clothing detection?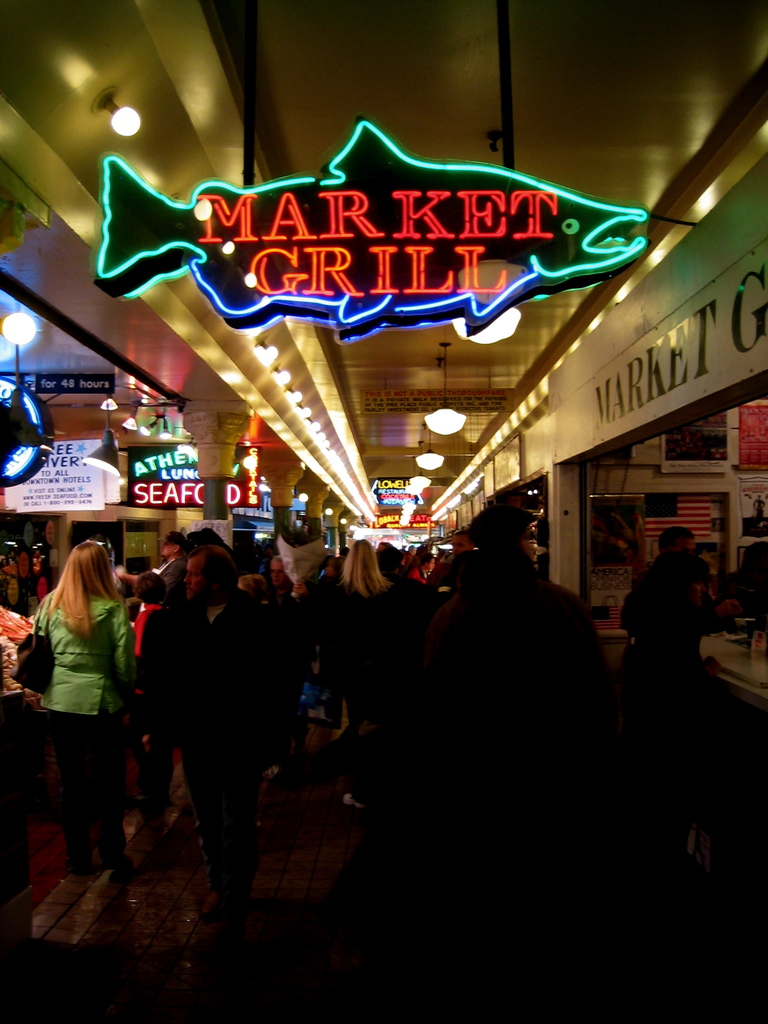
select_region(19, 557, 143, 854)
